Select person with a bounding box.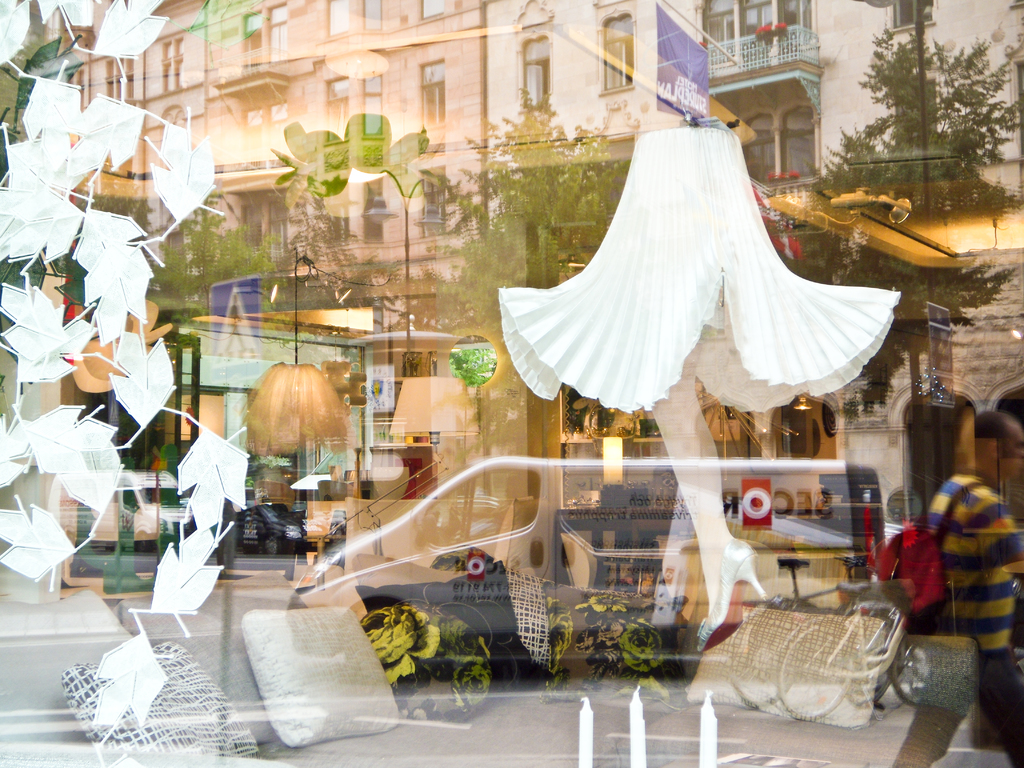
(865, 405, 1023, 767).
